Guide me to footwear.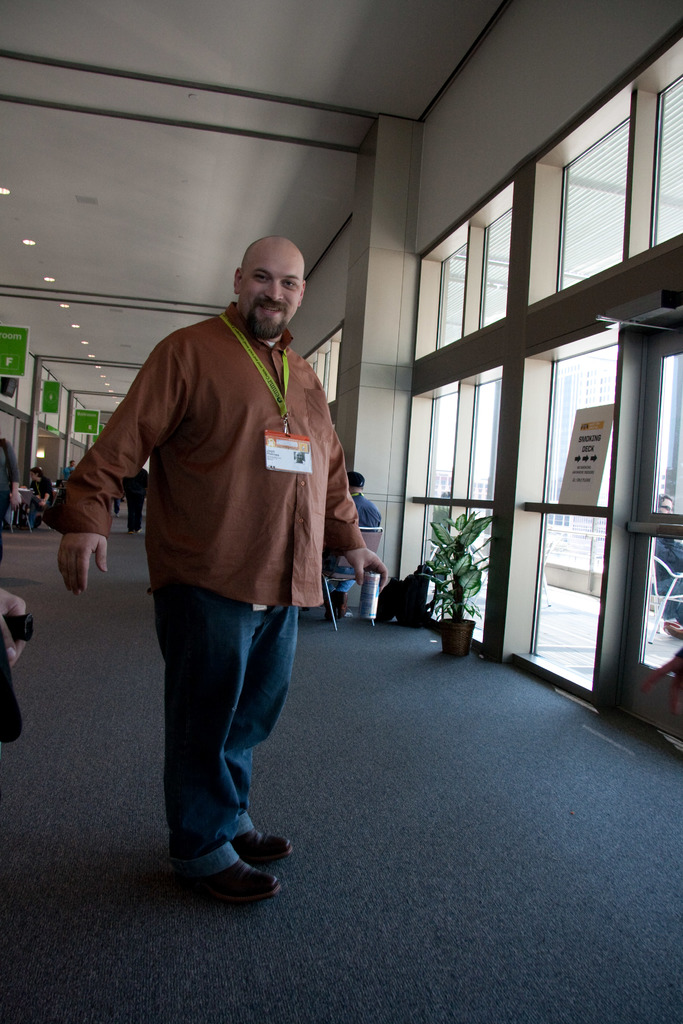
Guidance: x1=236 y1=829 x2=293 y2=863.
